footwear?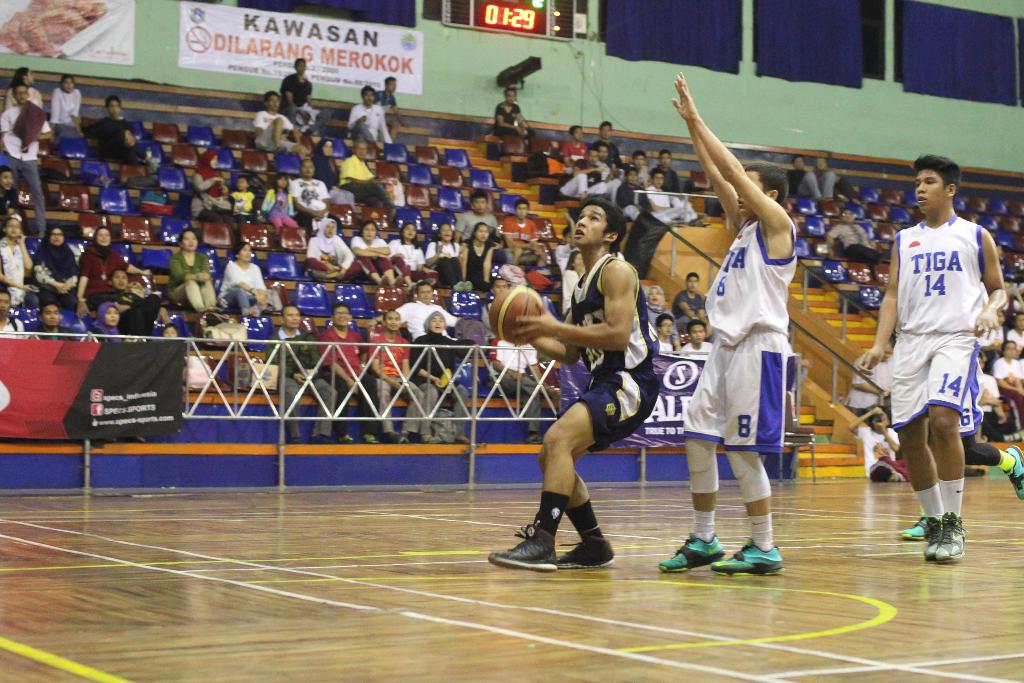
[left=489, top=525, right=557, bottom=575]
